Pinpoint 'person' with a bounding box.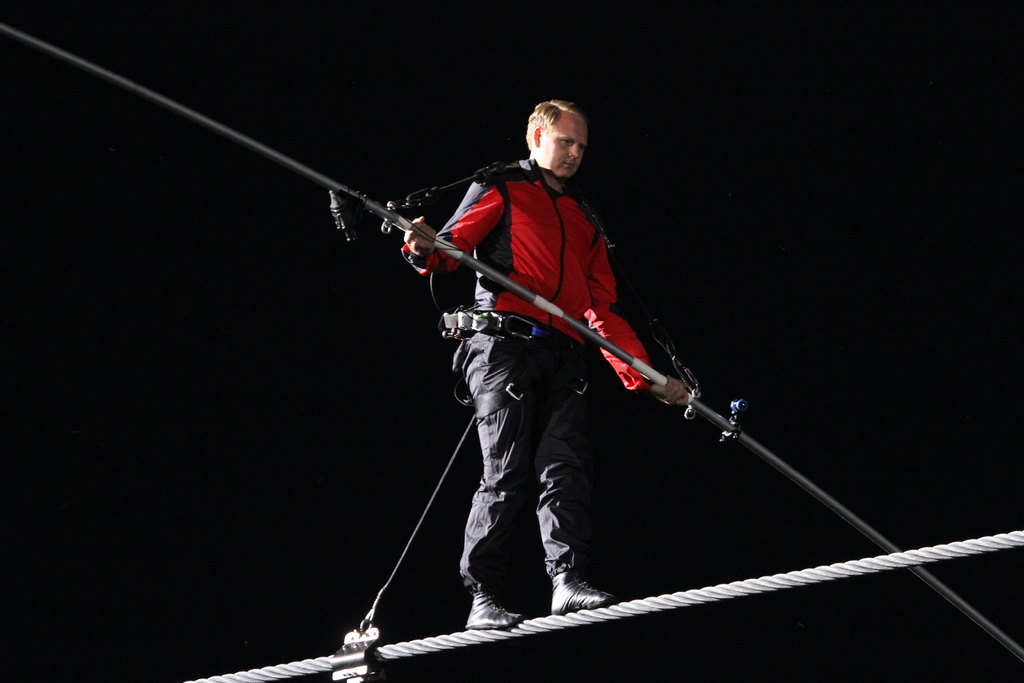
372/100/705/598.
